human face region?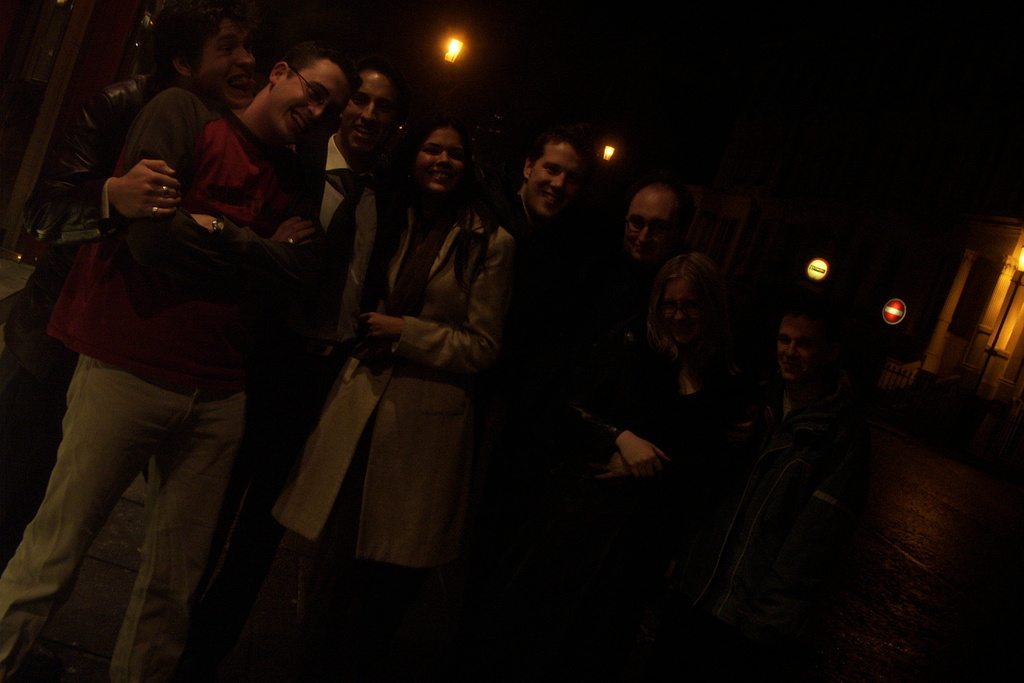
select_region(663, 277, 705, 345)
